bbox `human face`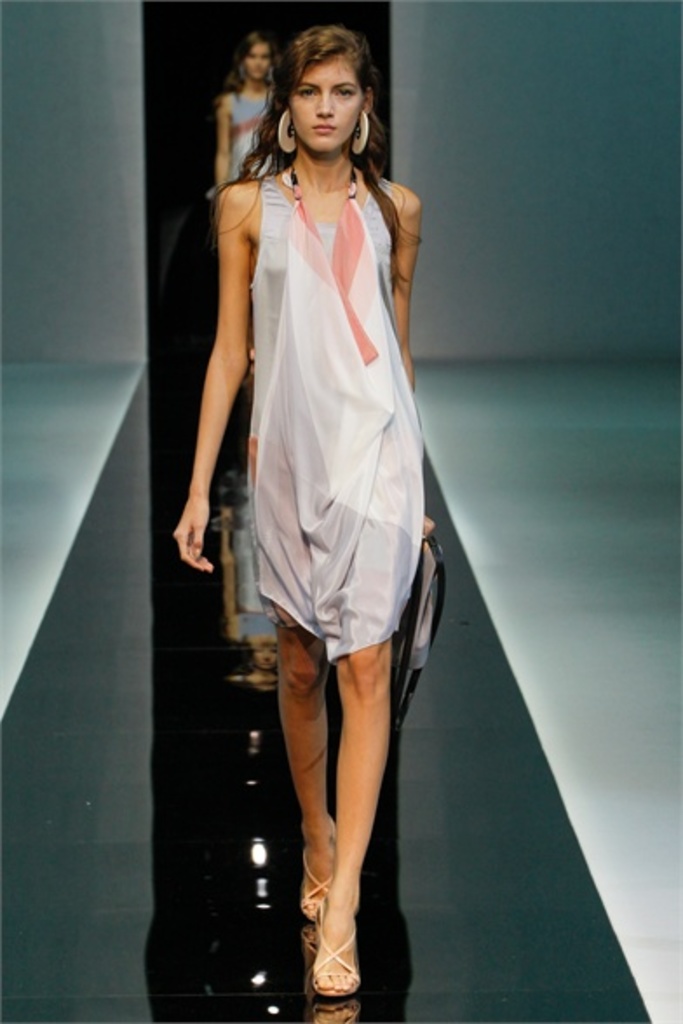
locate(240, 42, 274, 80)
